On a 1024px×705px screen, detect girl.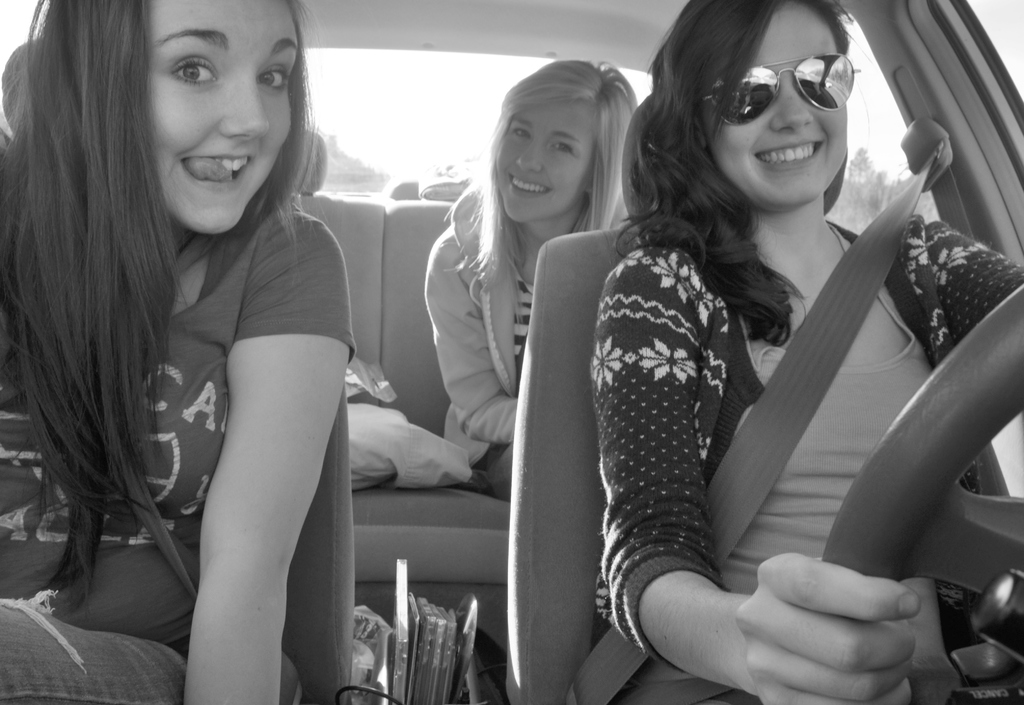
locate(0, 0, 358, 704).
